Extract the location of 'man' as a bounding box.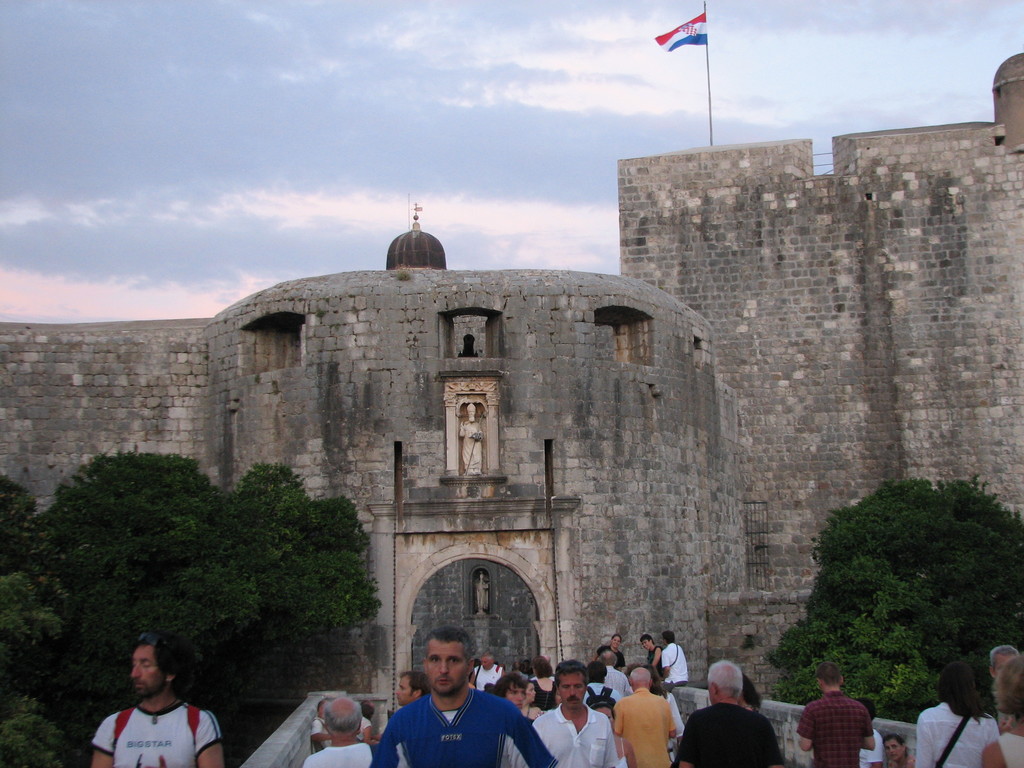
387 671 428 719.
